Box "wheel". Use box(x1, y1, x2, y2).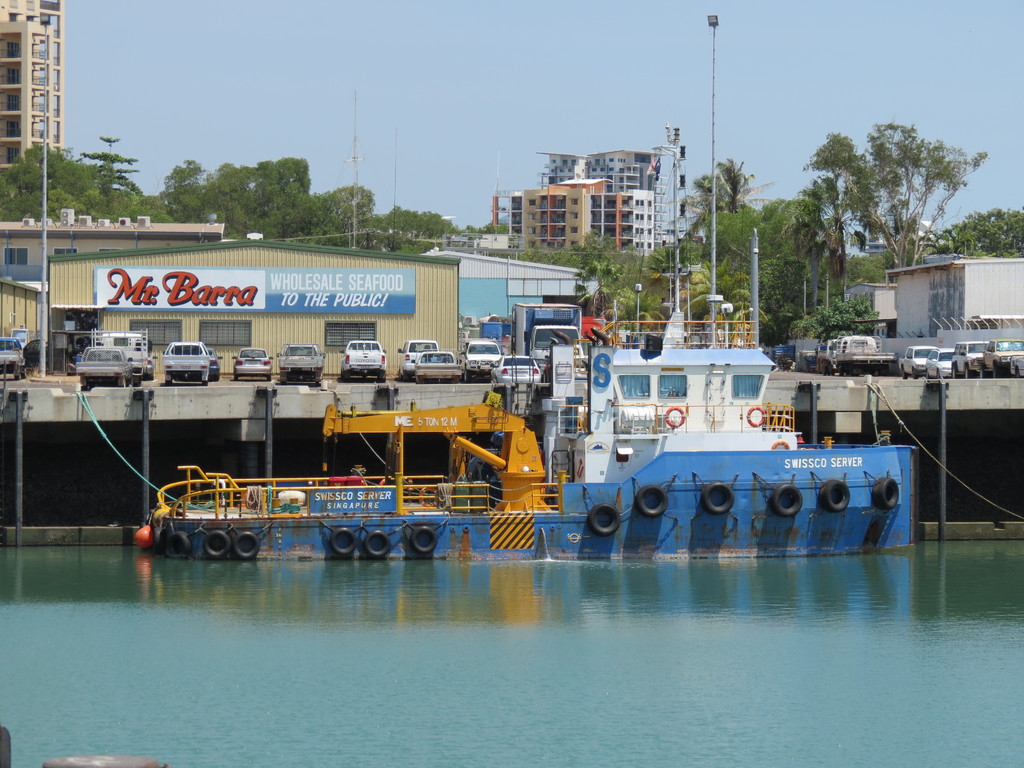
box(632, 487, 668, 518).
